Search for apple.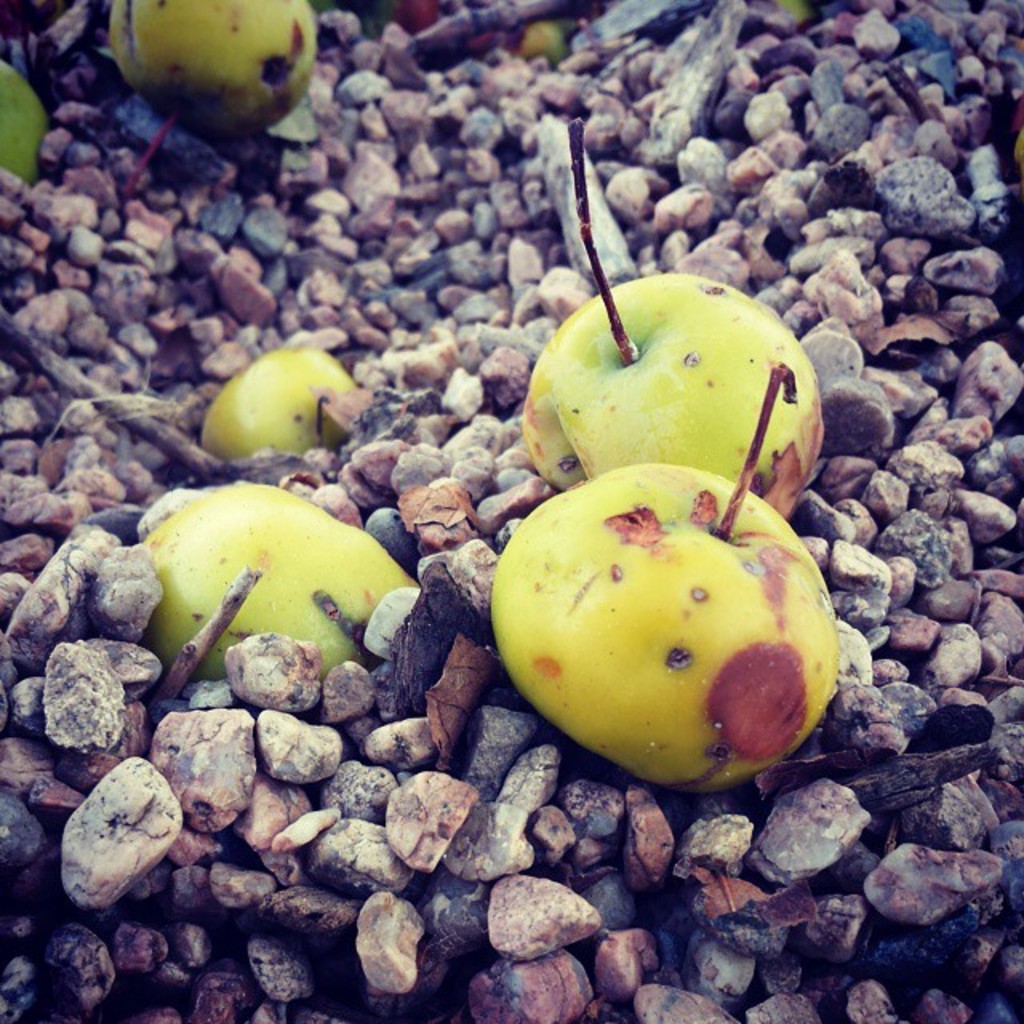
Found at [x1=502, y1=458, x2=821, y2=782].
